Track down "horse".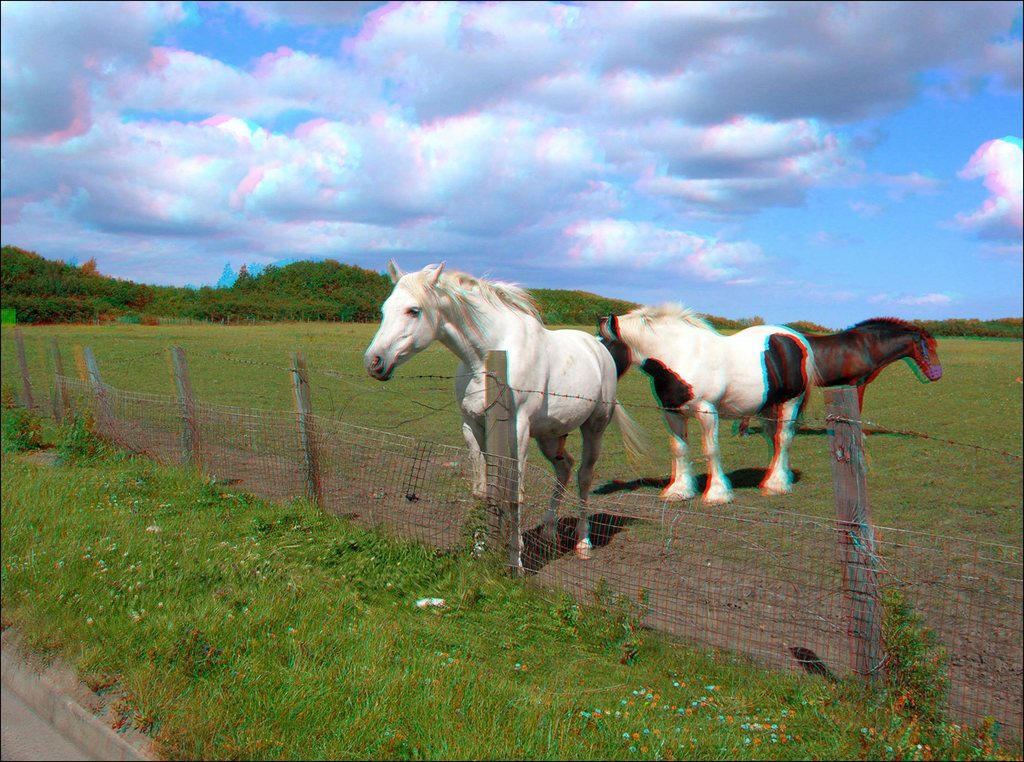
Tracked to left=729, top=312, right=945, bottom=462.
